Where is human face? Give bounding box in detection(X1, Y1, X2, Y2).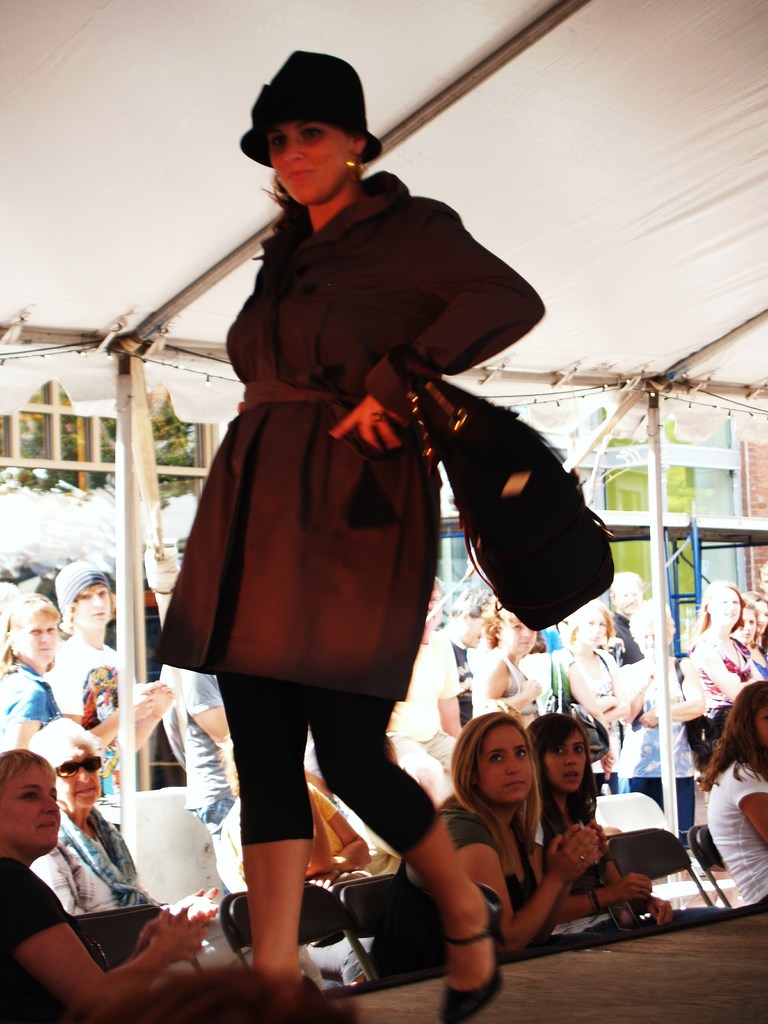
detection(12, 611, 54, 664).
